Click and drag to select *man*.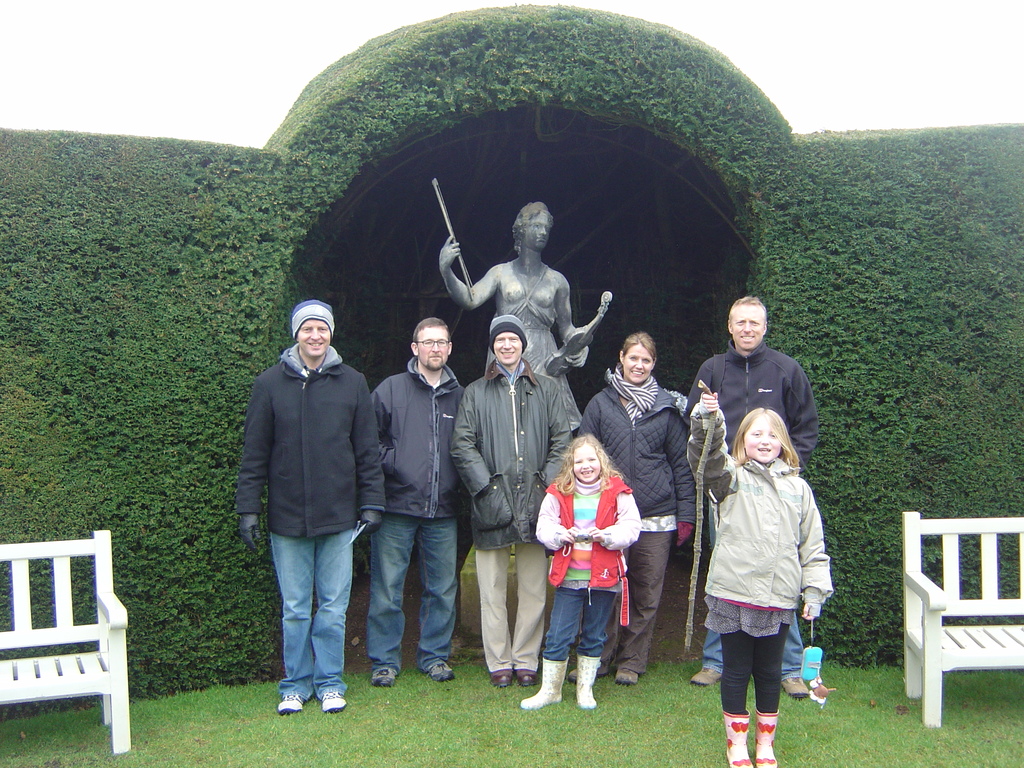
Selection: (x1=362, y1=315, x2=464, y2=686).
